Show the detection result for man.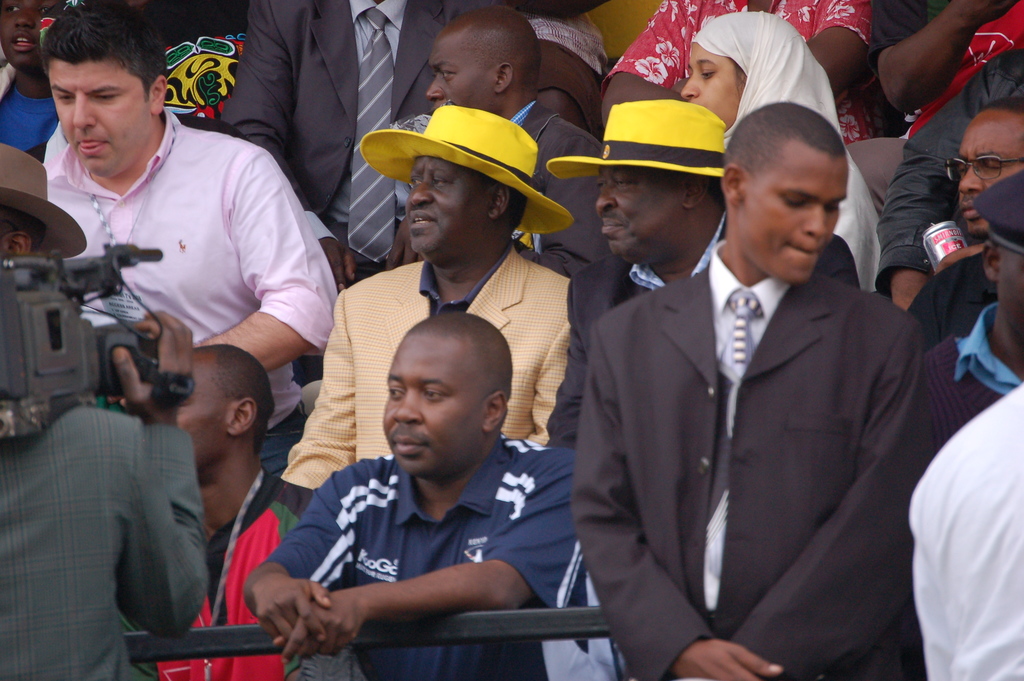
pyautogui.locateOnScreen(242, 313, 588, 680).
